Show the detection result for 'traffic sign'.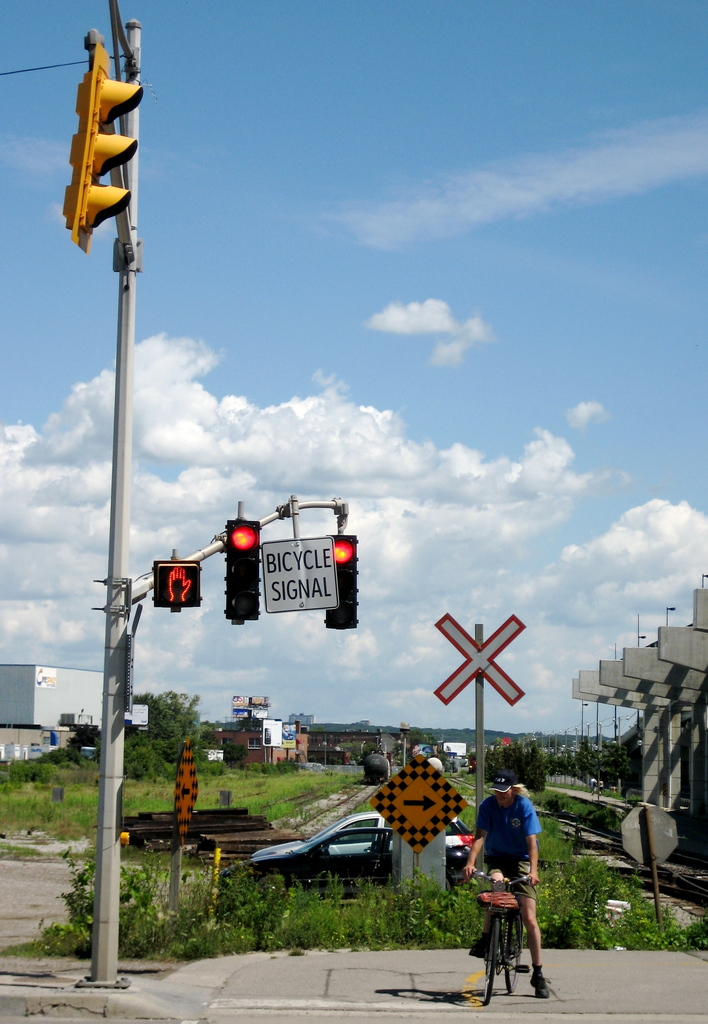
435,611,527,707.
